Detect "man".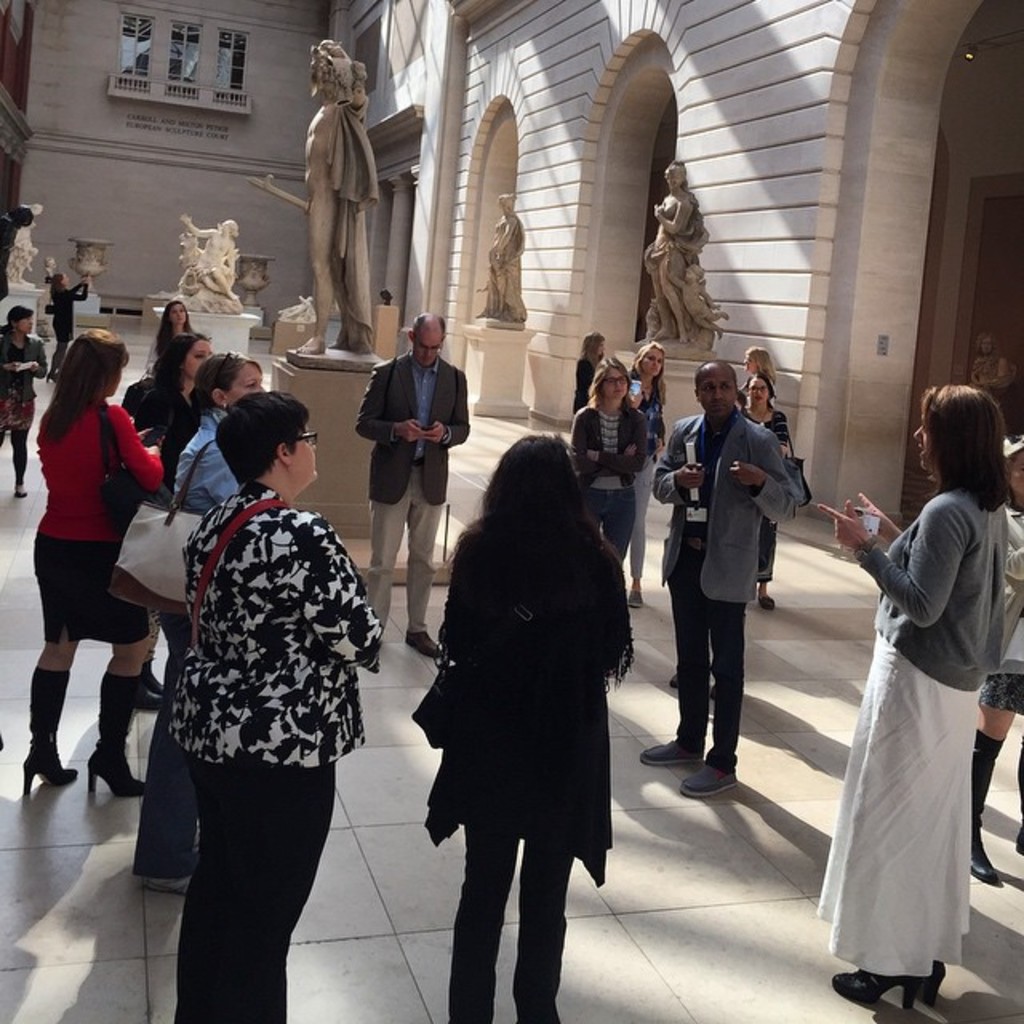
Detected at (x1=352, y1=307, x2=474, y2=677).
